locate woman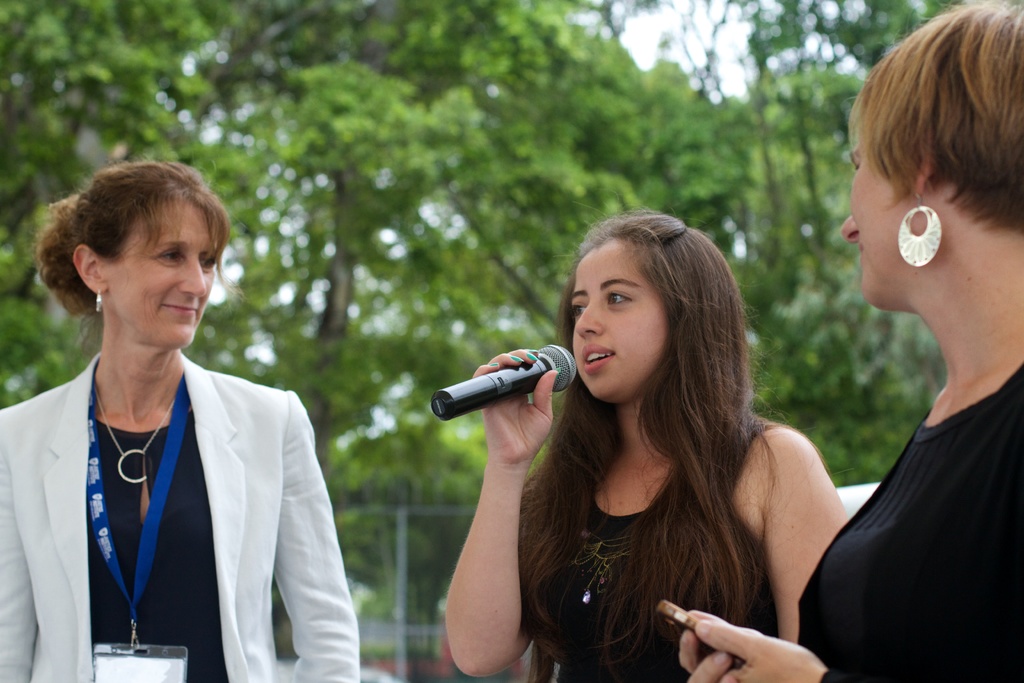
bbox=(454, 181, 851, 678)
